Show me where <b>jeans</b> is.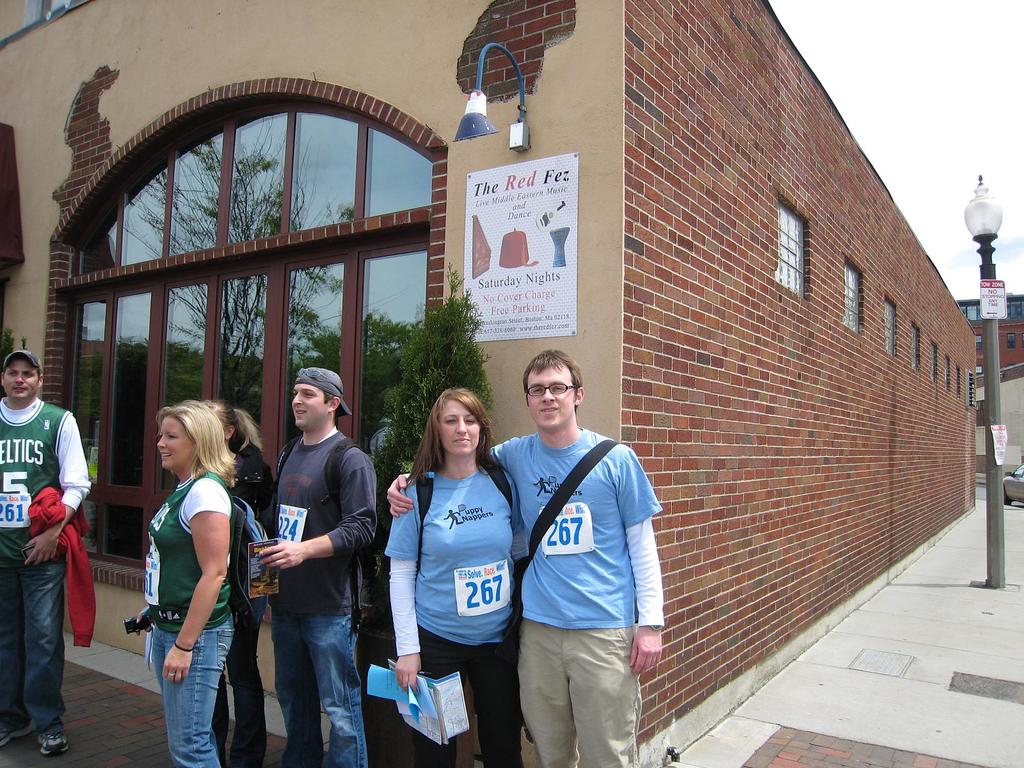
<b>jeans</b> is at 207:630:262:767.
